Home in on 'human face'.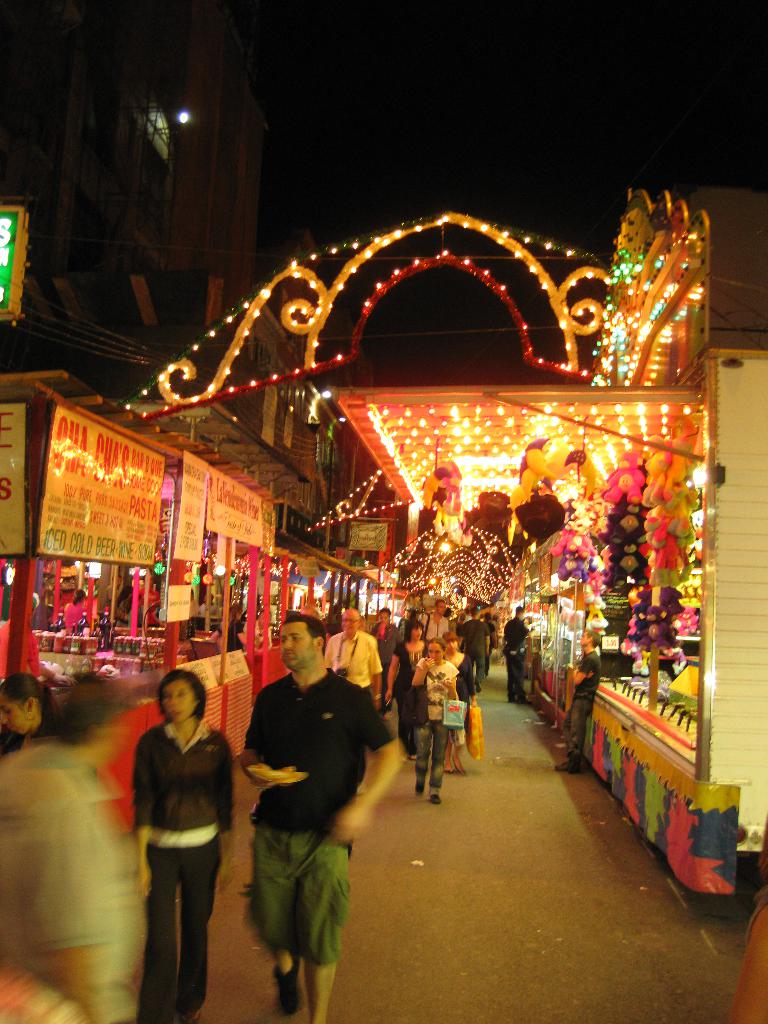
Homed in at (x1=0, y1=692, x2=30, y2=731).
